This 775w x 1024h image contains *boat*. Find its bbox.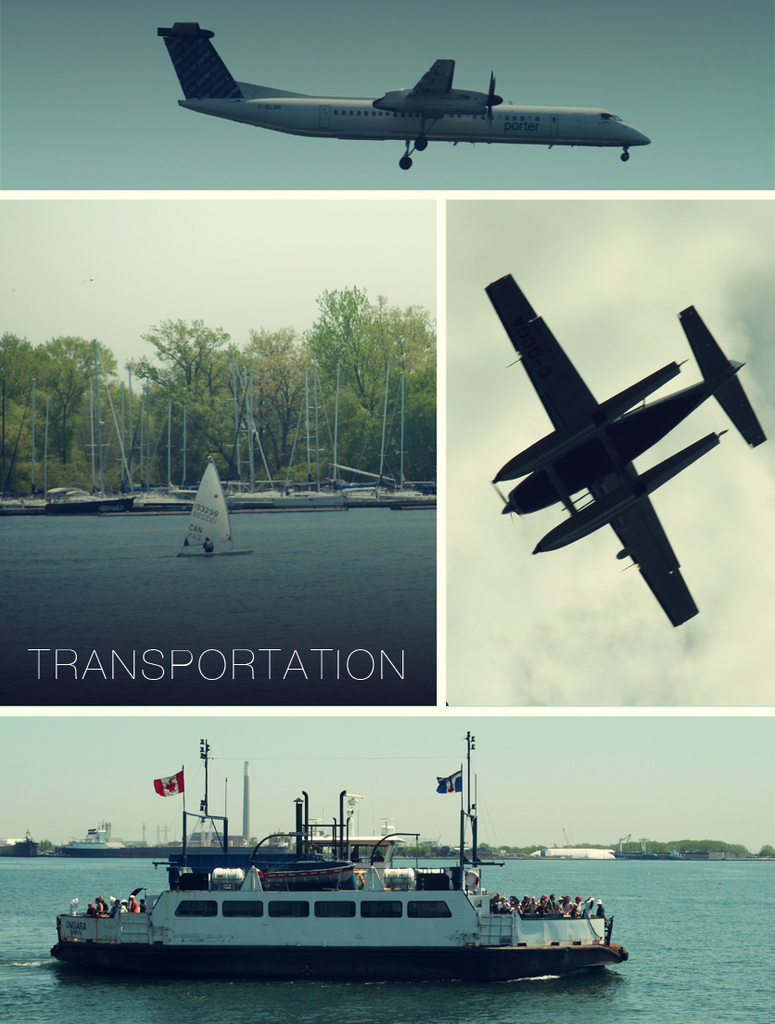
box(31, 757, 648, 991).
